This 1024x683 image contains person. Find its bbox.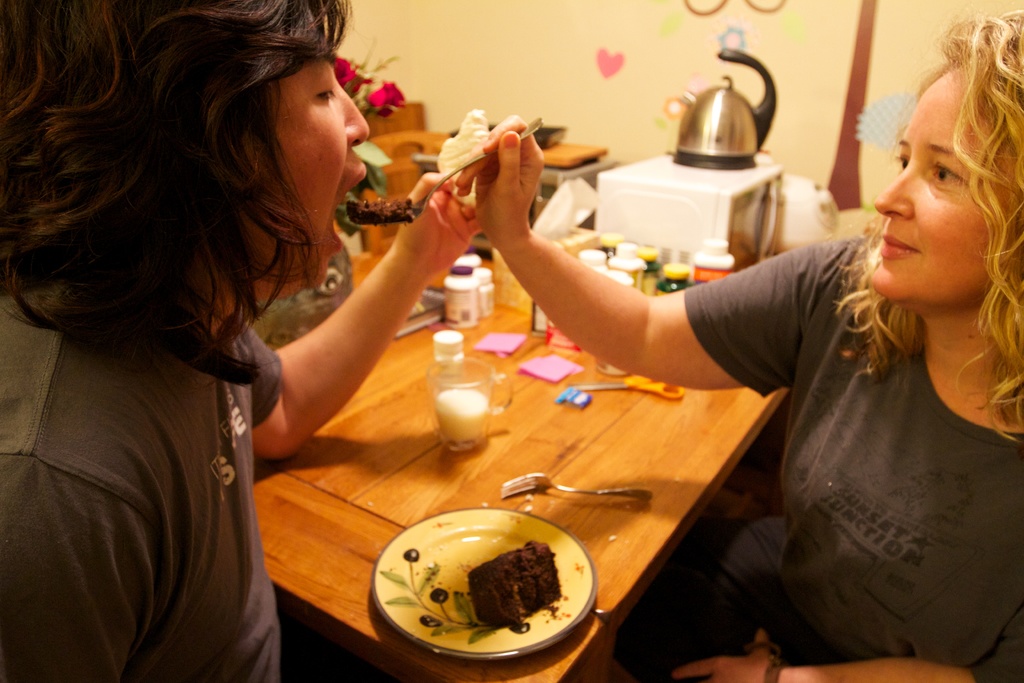
0, 0, 492, 680.
